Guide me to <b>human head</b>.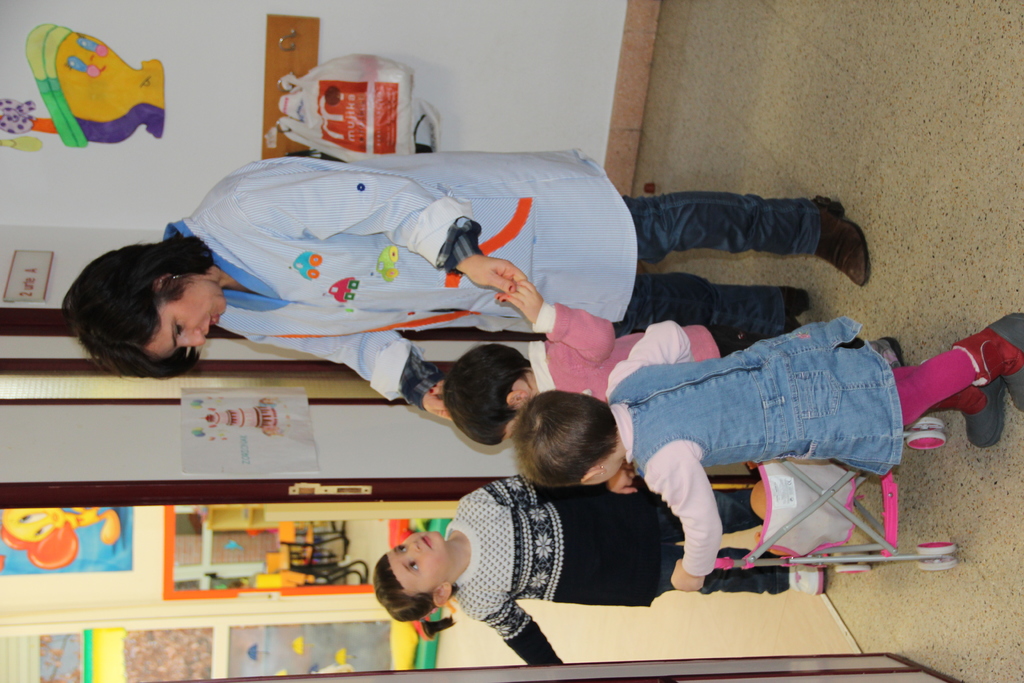
Guidance: l=374, t=534, r=448, b=622.
